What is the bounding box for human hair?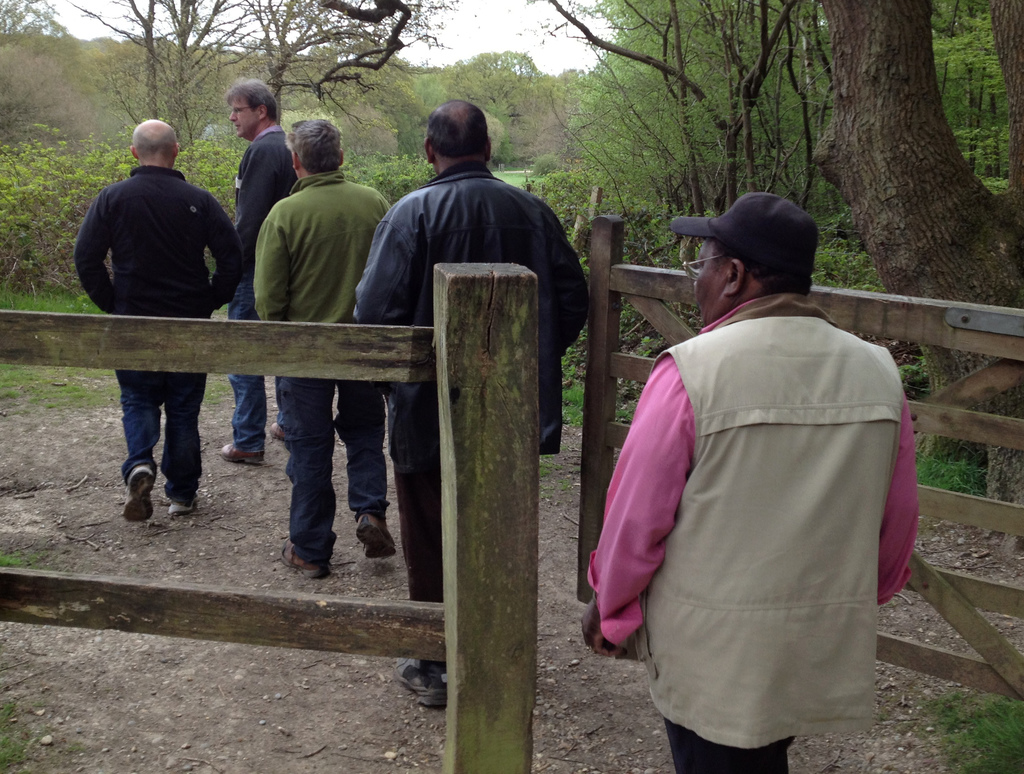
BBox(711, 241, 813, 293).
